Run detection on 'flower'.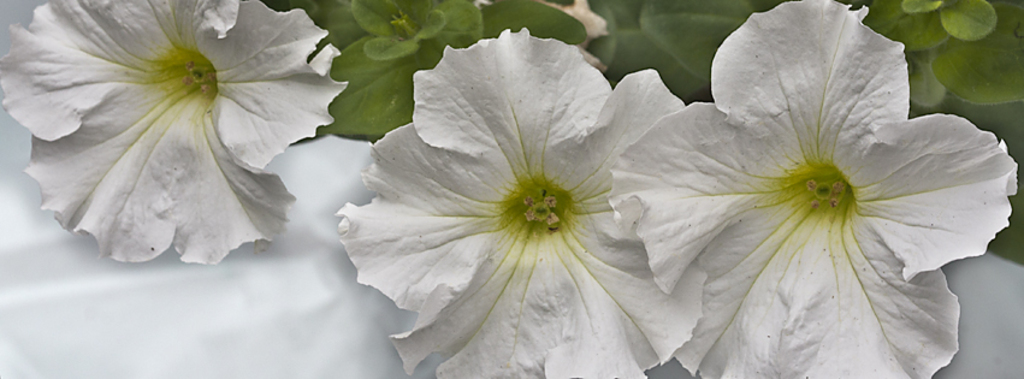
Result: left=350, top=28, right=662, bottom=368.
